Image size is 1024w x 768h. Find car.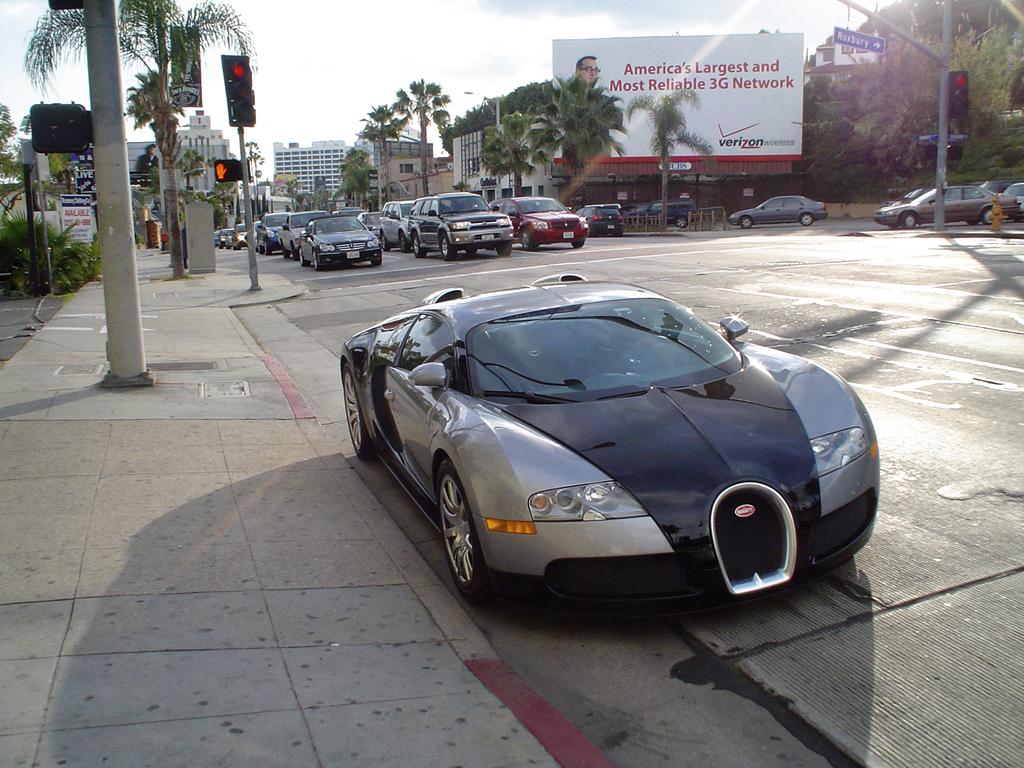
detection(486, 197, 587, 250).
